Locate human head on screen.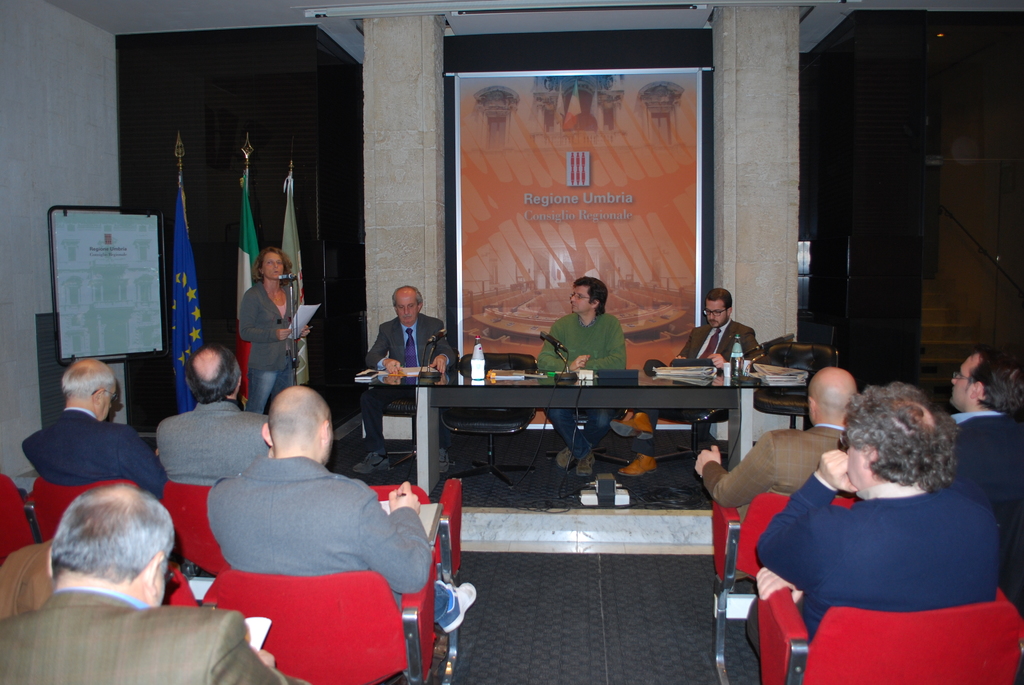
On screen at BBox(572, 276, 607, 316).
